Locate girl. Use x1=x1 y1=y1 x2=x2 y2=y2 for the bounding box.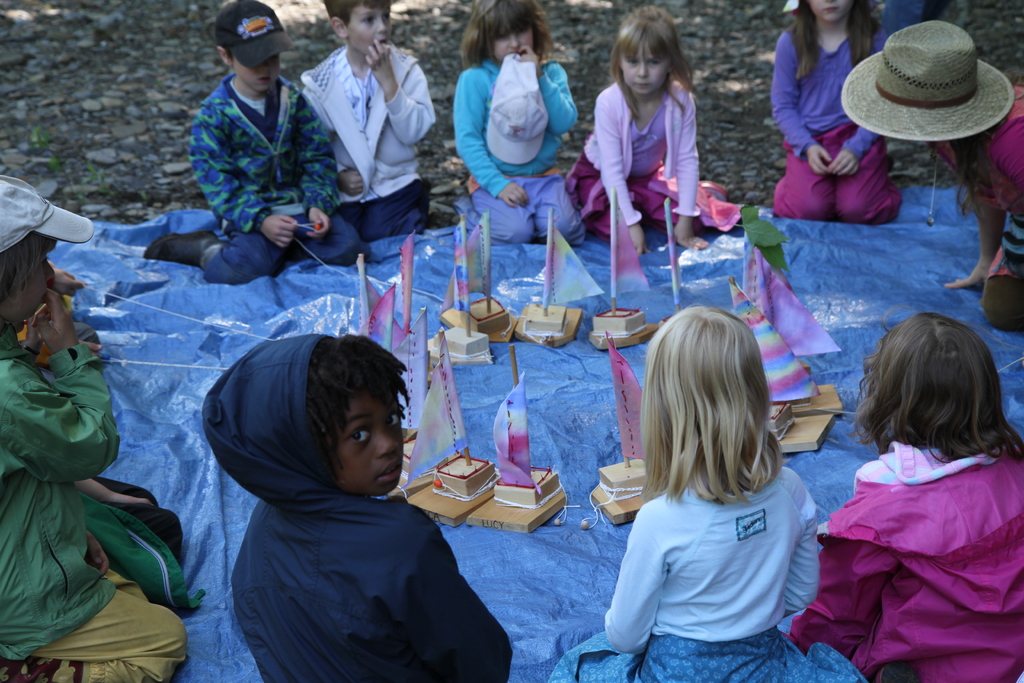
x1=561 y1=7 x2=747 y2=260.
